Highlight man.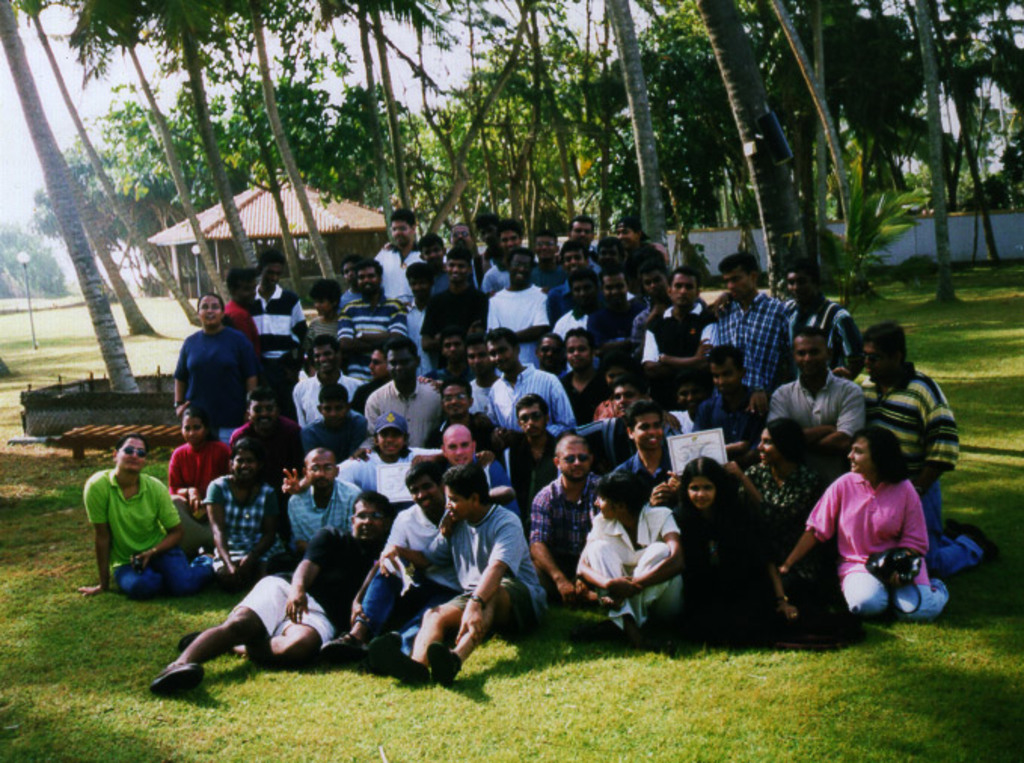
Highlighted region: 324 466 448 660.
